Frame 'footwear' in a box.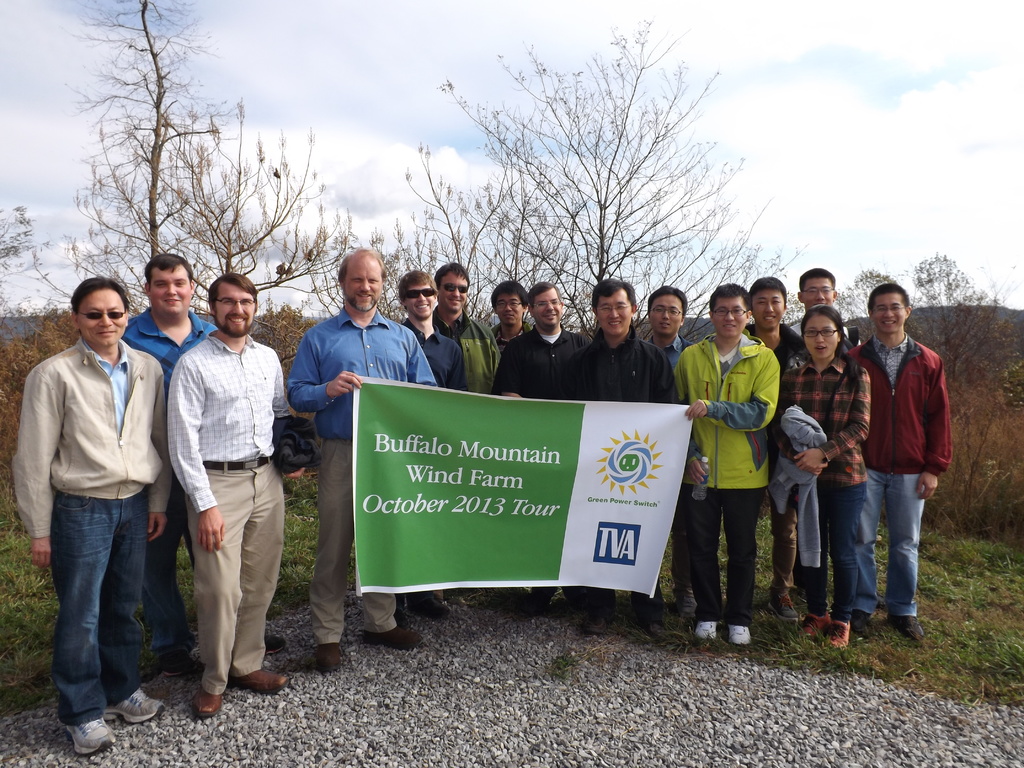
420 591 452 618.
